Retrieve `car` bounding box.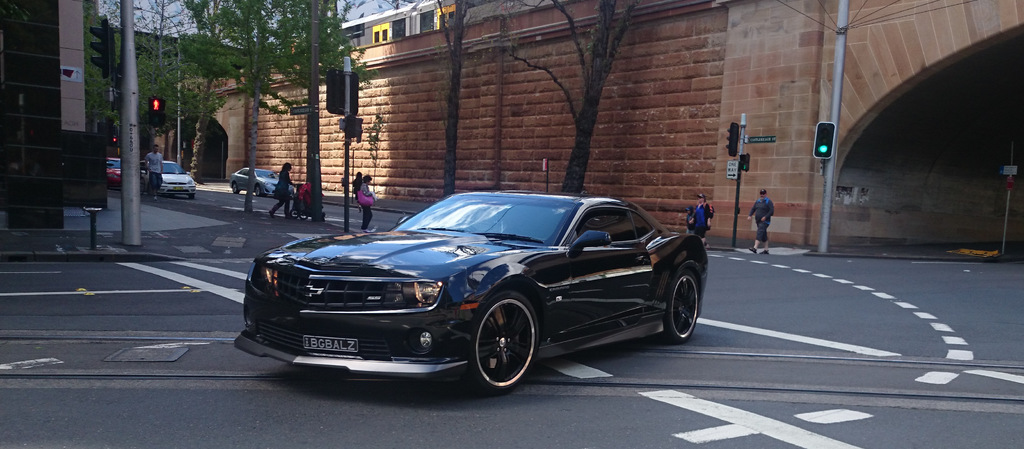
Bounding box: box=[225, 159, 305, 201].
